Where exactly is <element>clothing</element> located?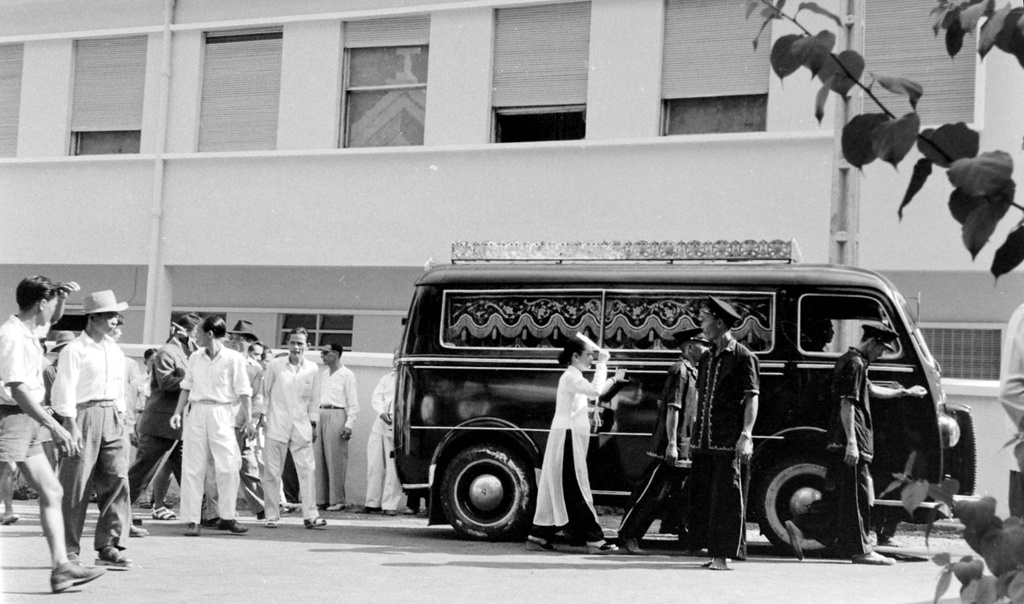
Its bounding box is [255,355,316,524].
